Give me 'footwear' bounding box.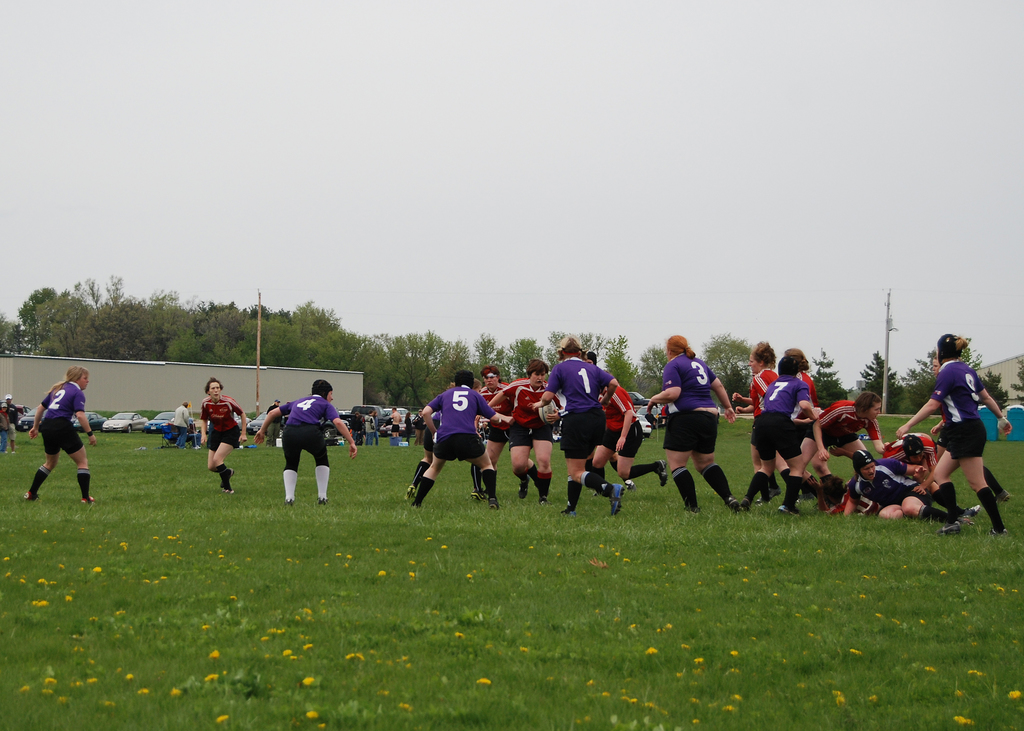
bbox=[25, 491, 31, 497].
